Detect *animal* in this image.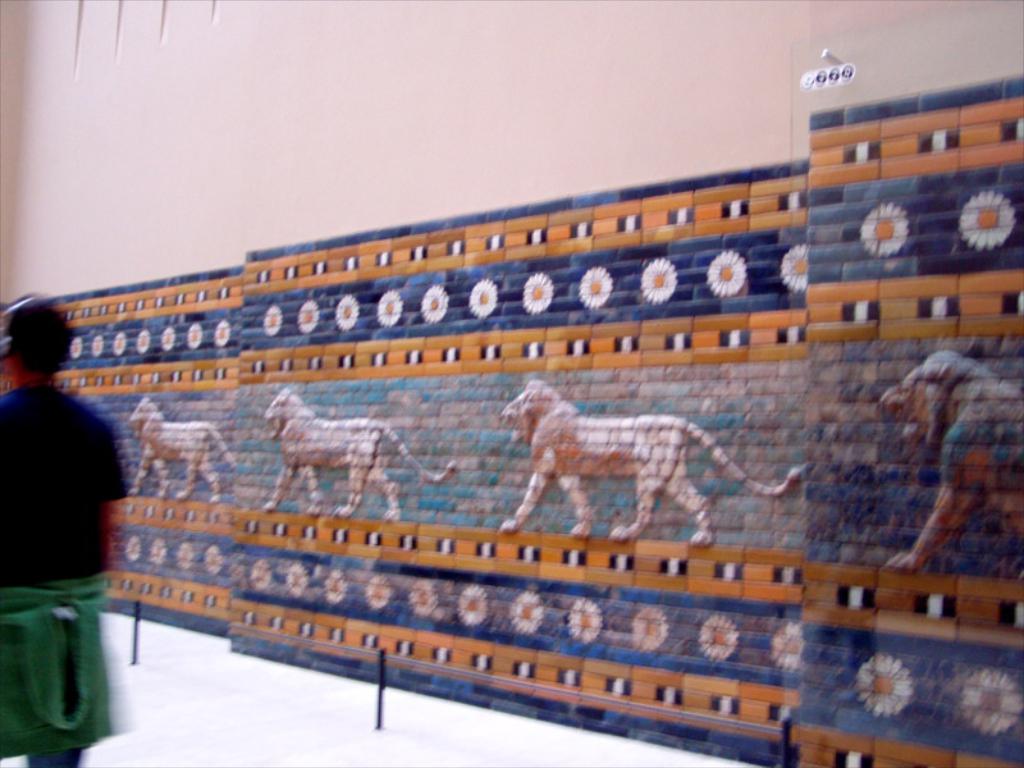
Detection: BBox(262, 381, 465, 521).
